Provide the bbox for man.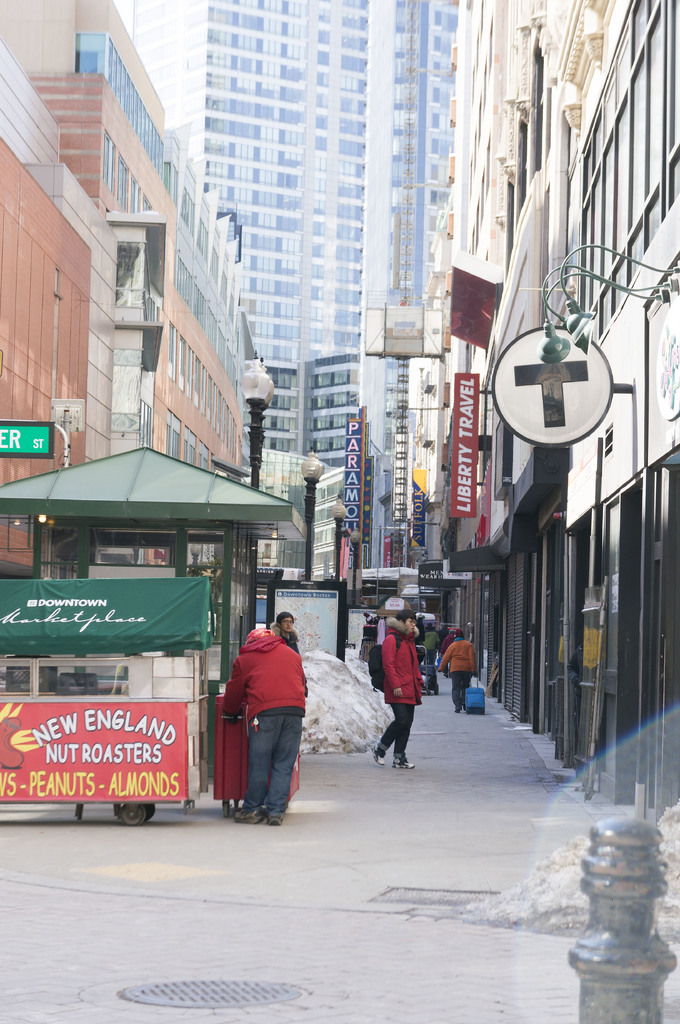
434, 627, 477, 715.
